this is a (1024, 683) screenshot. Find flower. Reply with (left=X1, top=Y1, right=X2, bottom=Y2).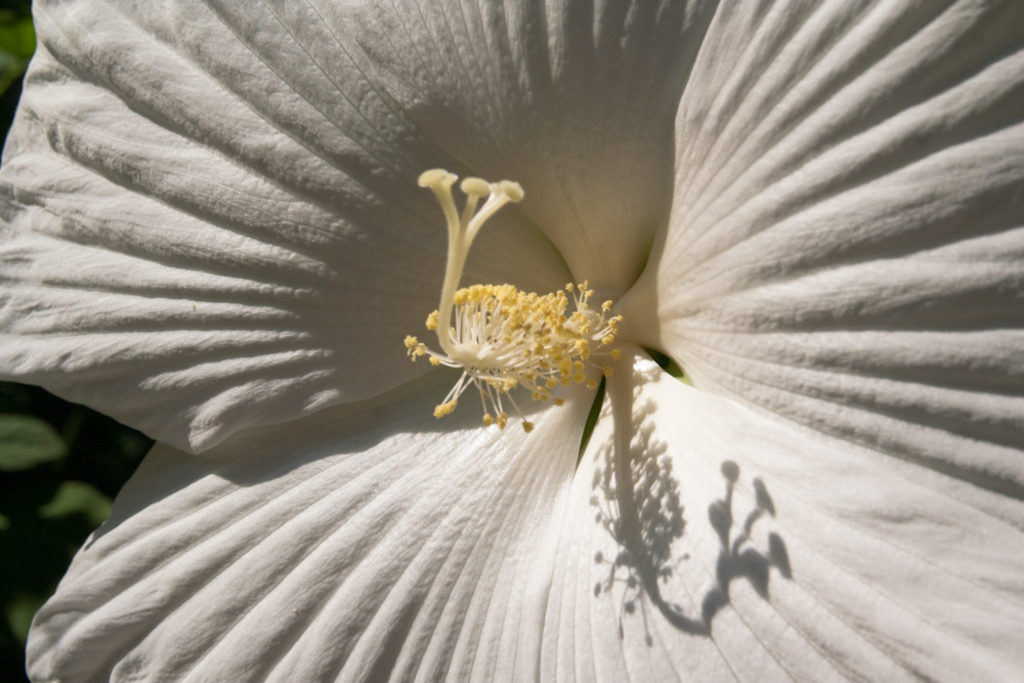
(left=3, top=0, right=1022, bottom=682).
